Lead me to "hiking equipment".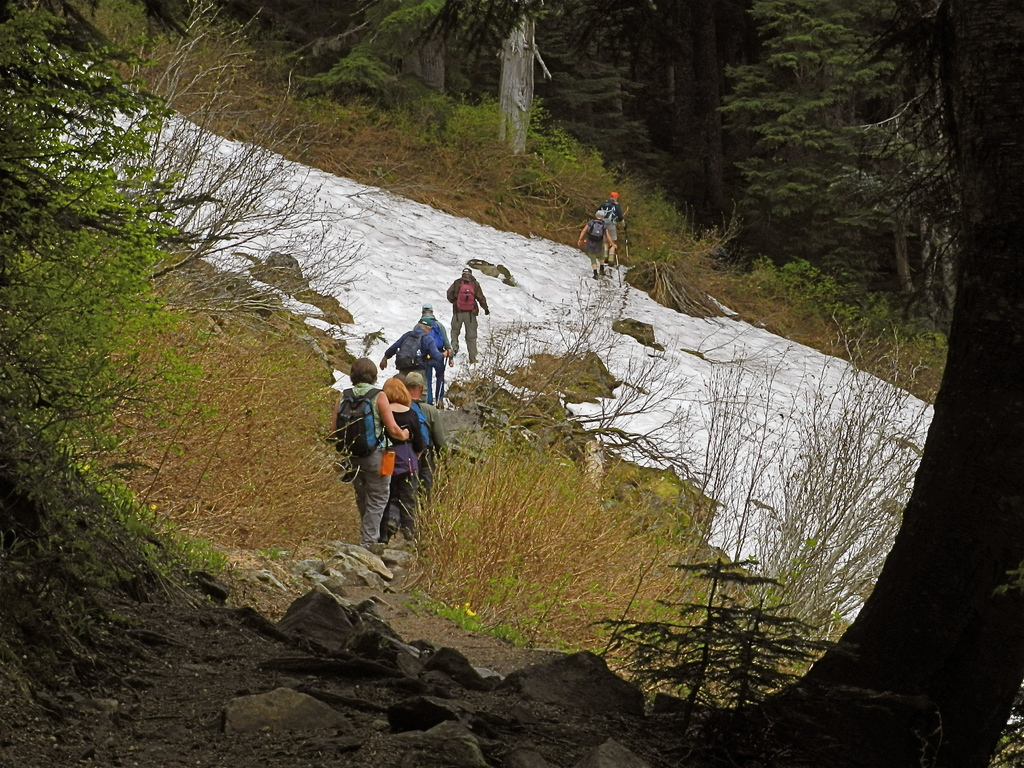
Lead to {"left": 412, "top": 315, "right": 444, "bottom": 361}.
